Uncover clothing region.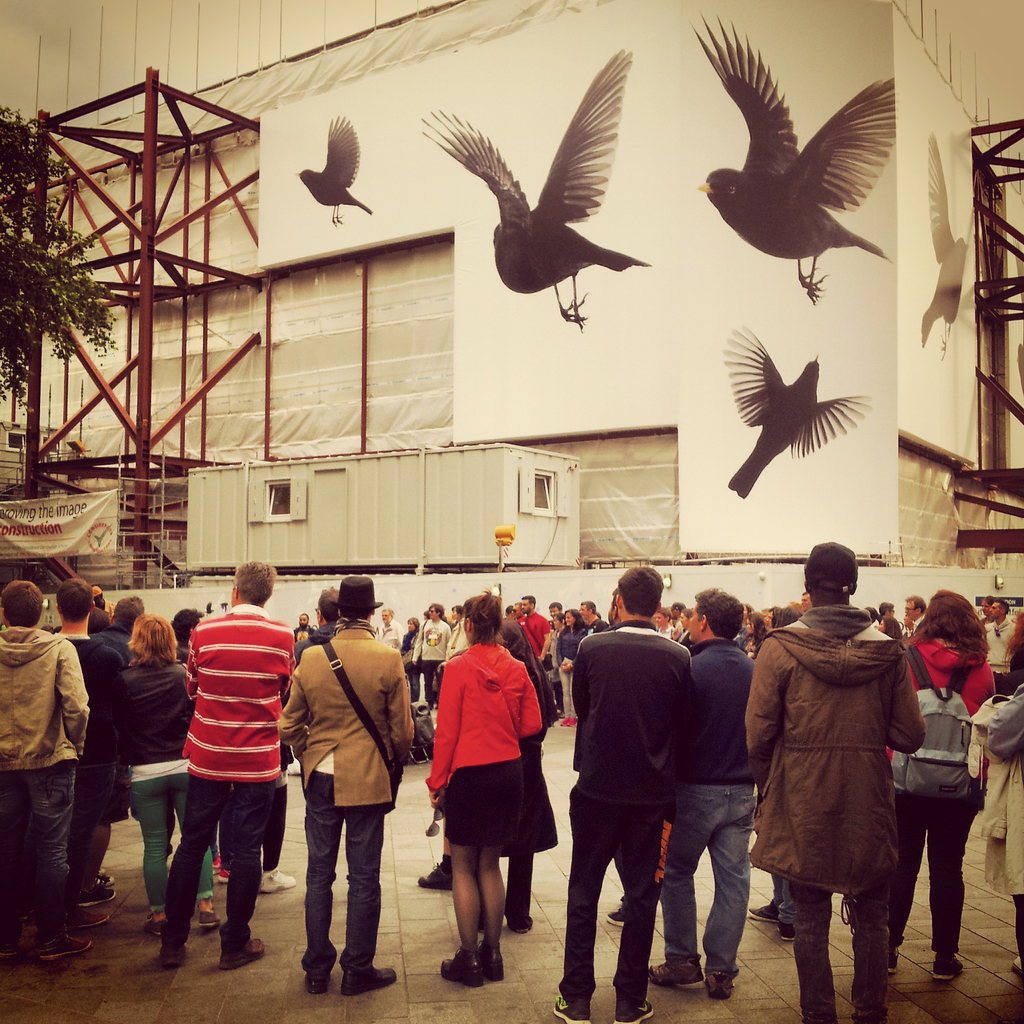
Uncovered: bbox(571, 631, 697, 995).
